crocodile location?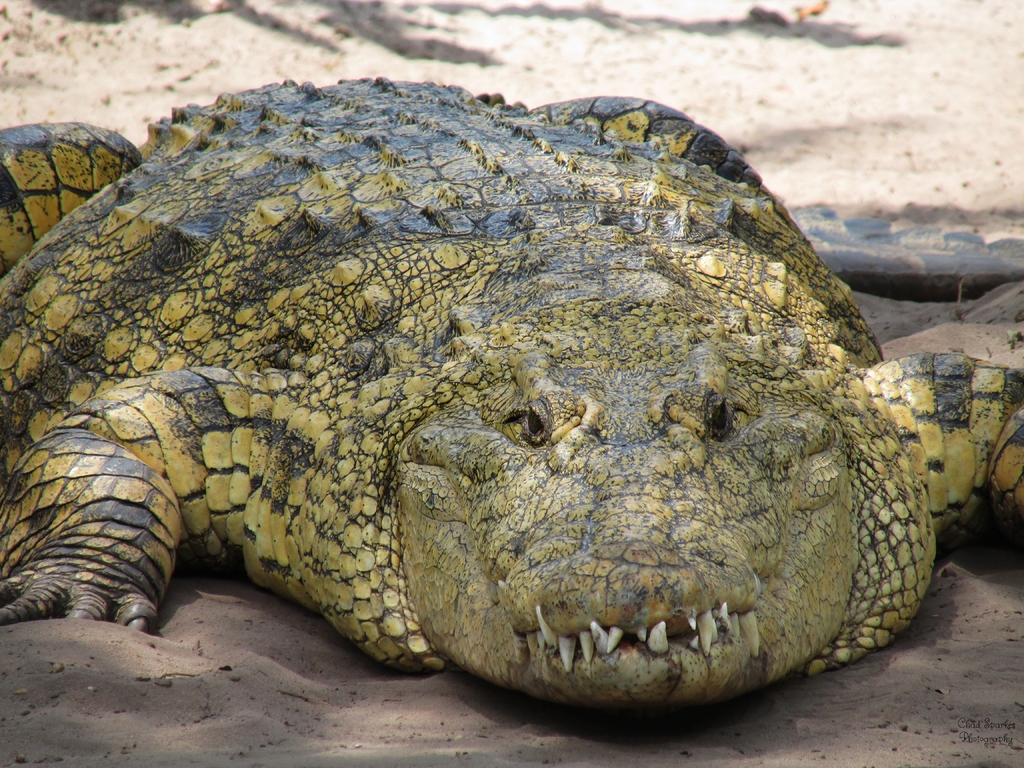
crop(0, 74, 1023, 716)
